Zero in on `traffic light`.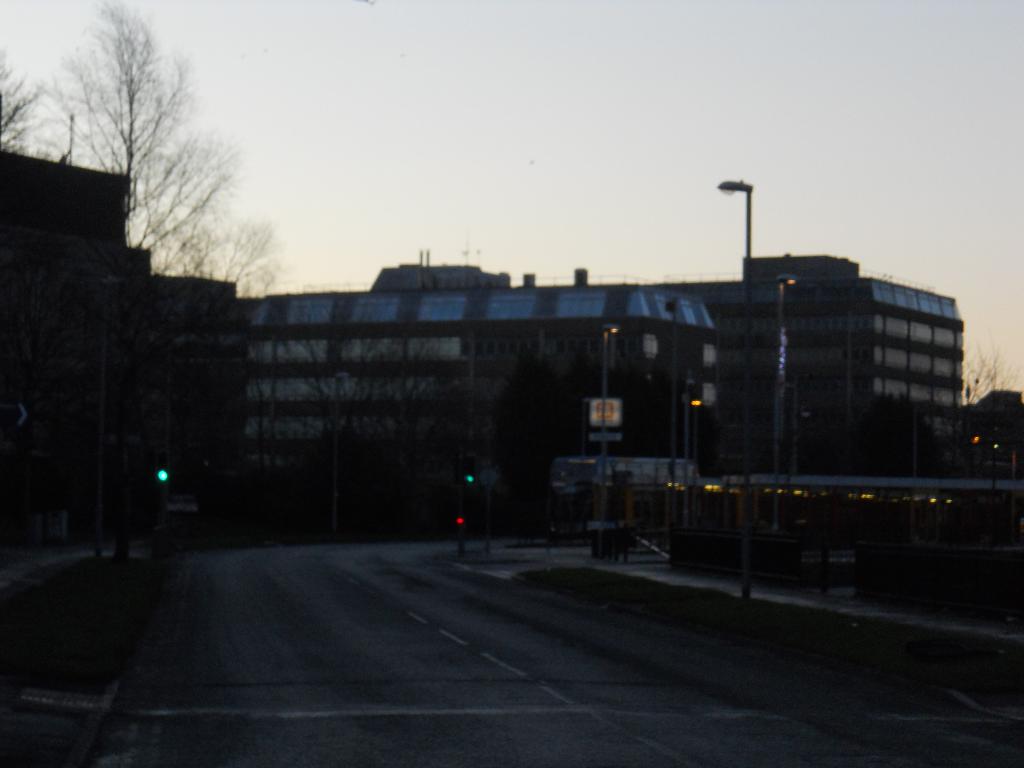
Zeroed in: <box>465,460,474,484</box>.
